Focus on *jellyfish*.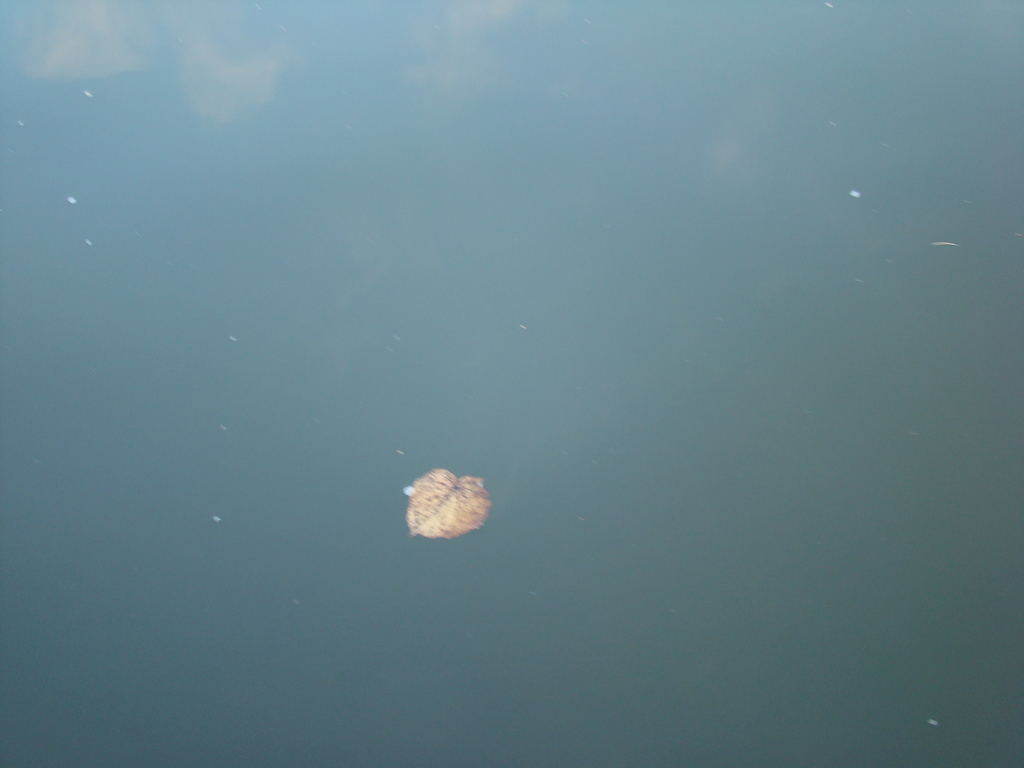
Focused at {"x1": 406, "y1": 468, "x2": 502, "y2": 548}.
